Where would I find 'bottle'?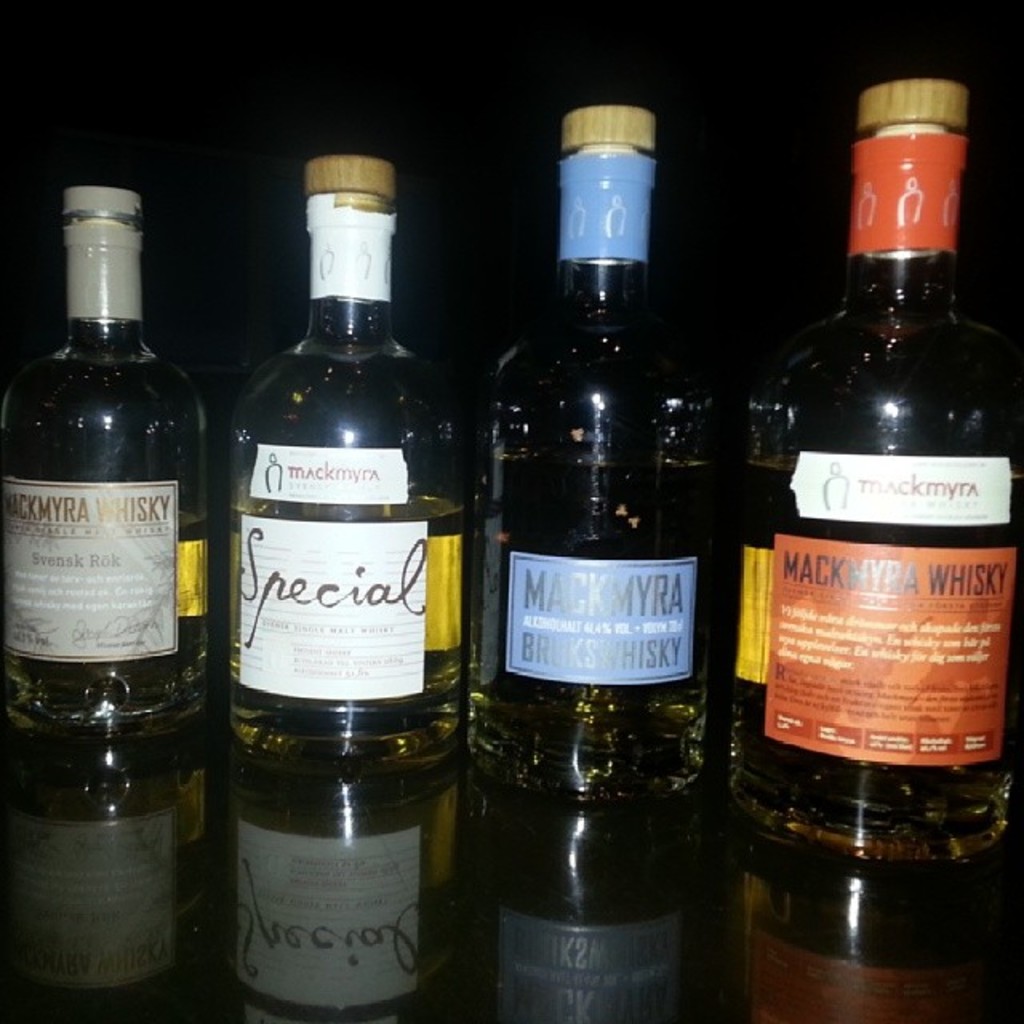
At 219,155,469,766.
